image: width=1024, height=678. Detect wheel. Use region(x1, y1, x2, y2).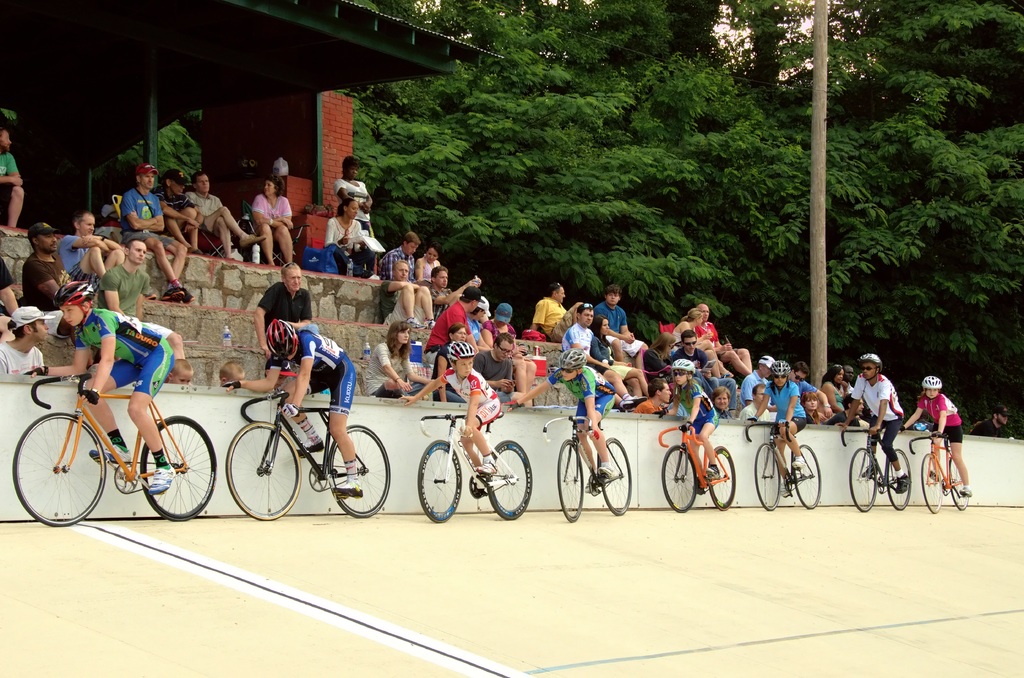
region(848, 447, 879, 512).
